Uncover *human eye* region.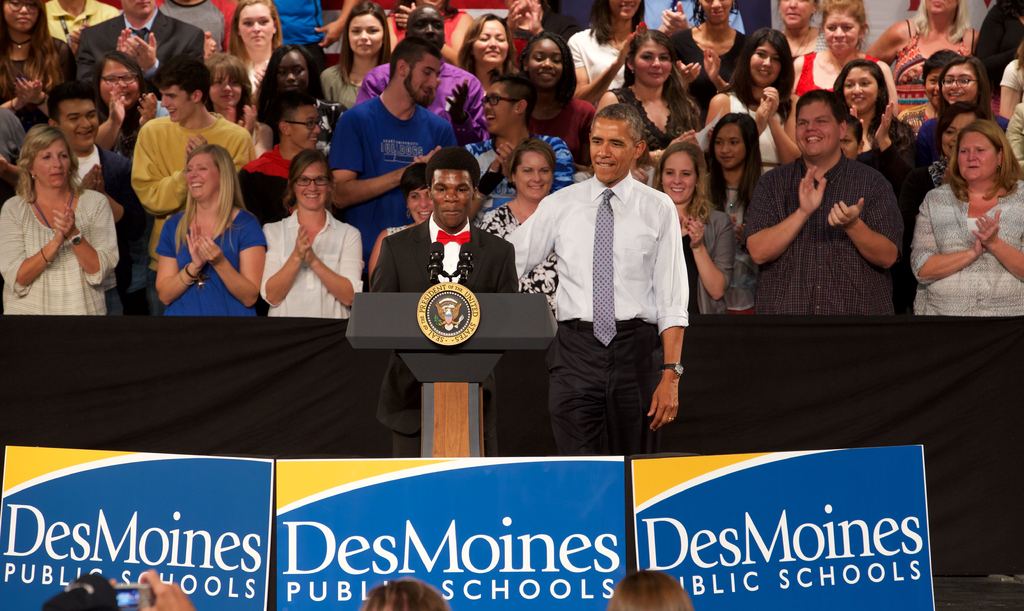
Uncovered: left=86, top=110, right=93, bottom=120.
